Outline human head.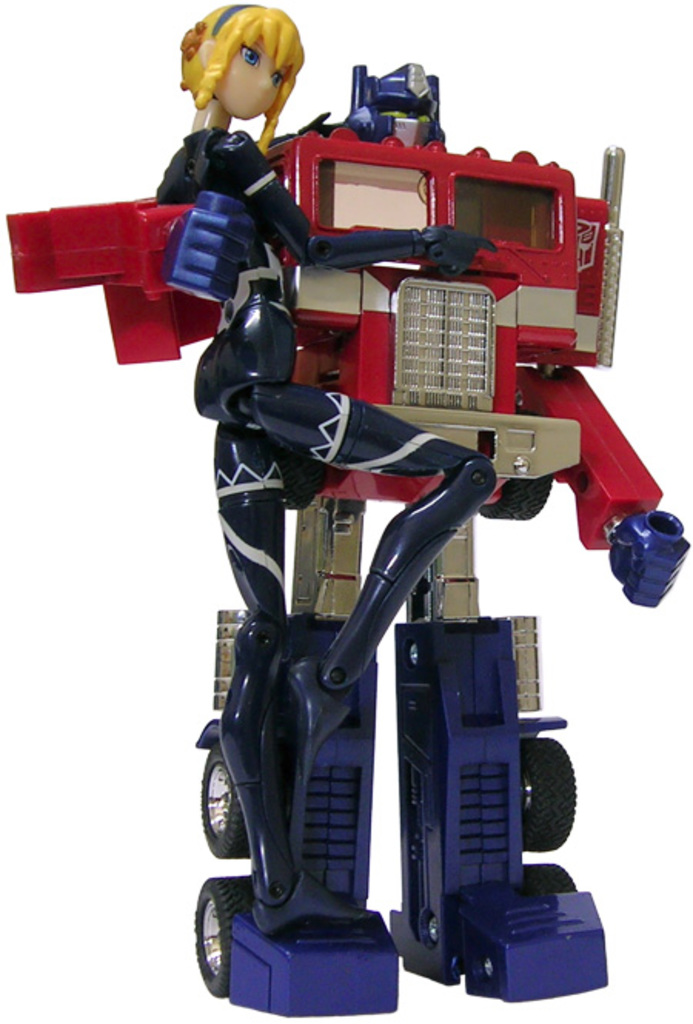
Outline: (left=174, top=0, right=305, bottom=134).
